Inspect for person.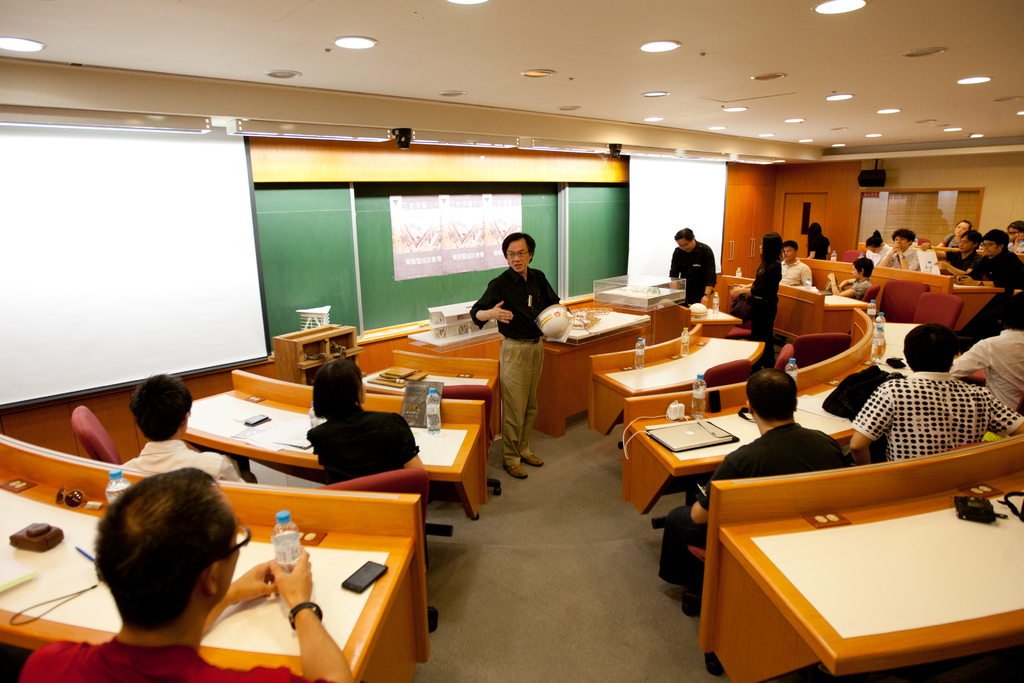
Inspection: 669 221 724 311.
